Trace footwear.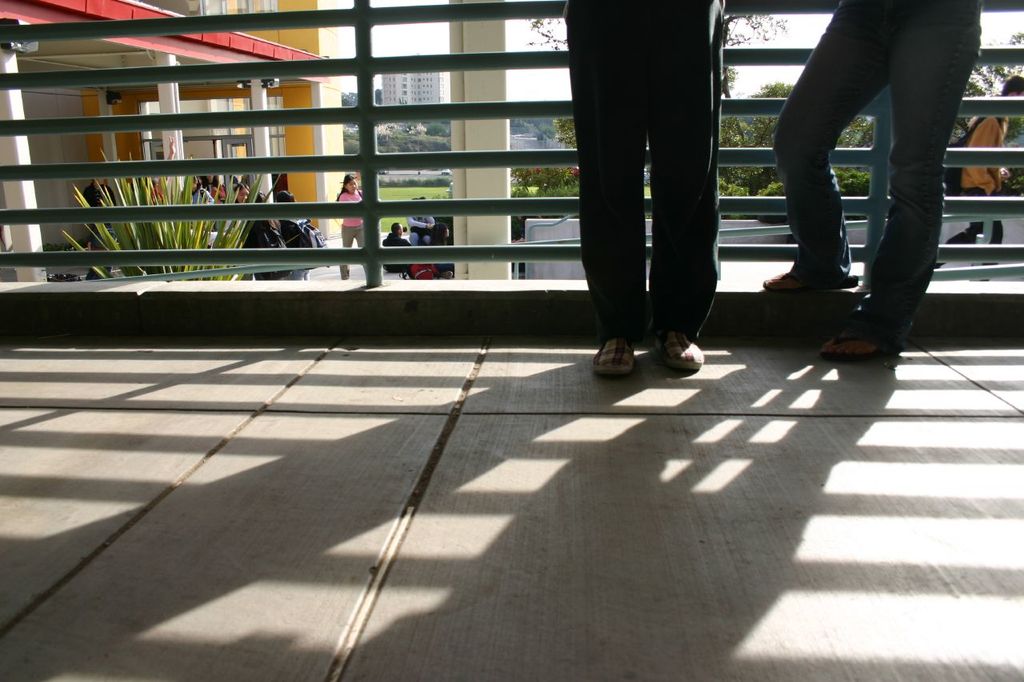
Traced to Rect(593, 336, 634, 373).
